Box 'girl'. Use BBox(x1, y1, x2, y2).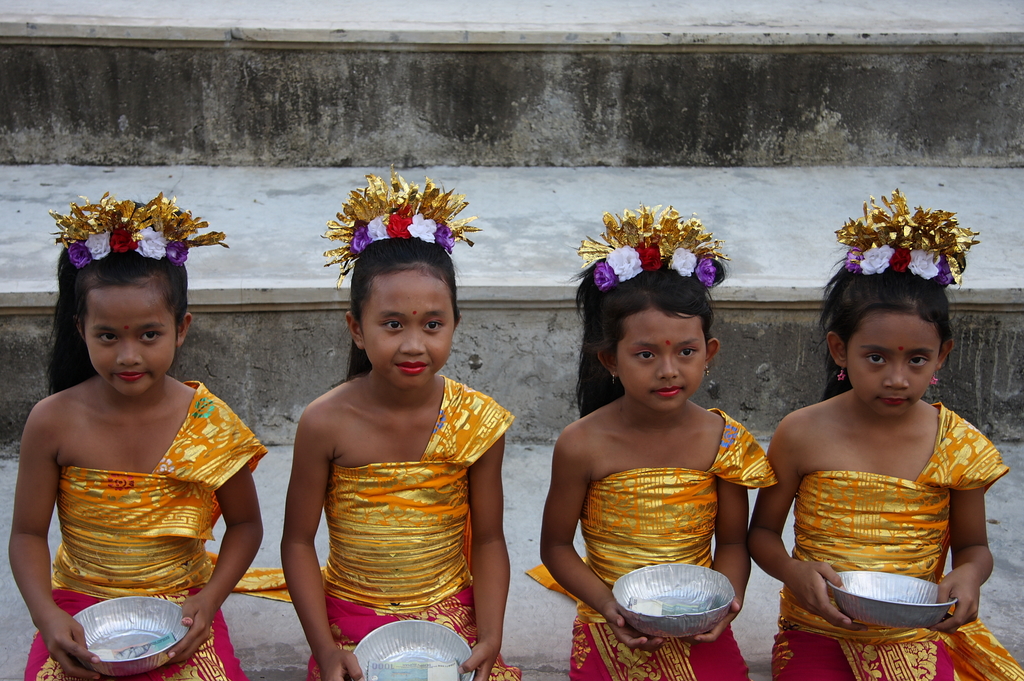
BBox(540, 195, 777, 680).
